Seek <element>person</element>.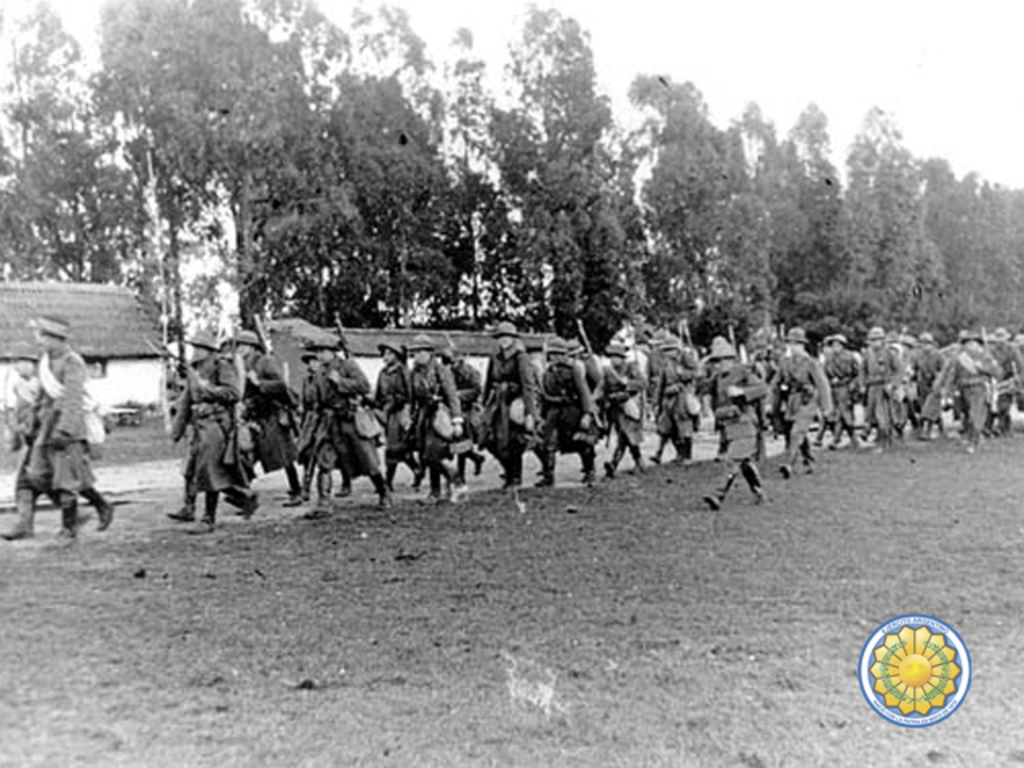
detection(0, 341, 42, 544).
